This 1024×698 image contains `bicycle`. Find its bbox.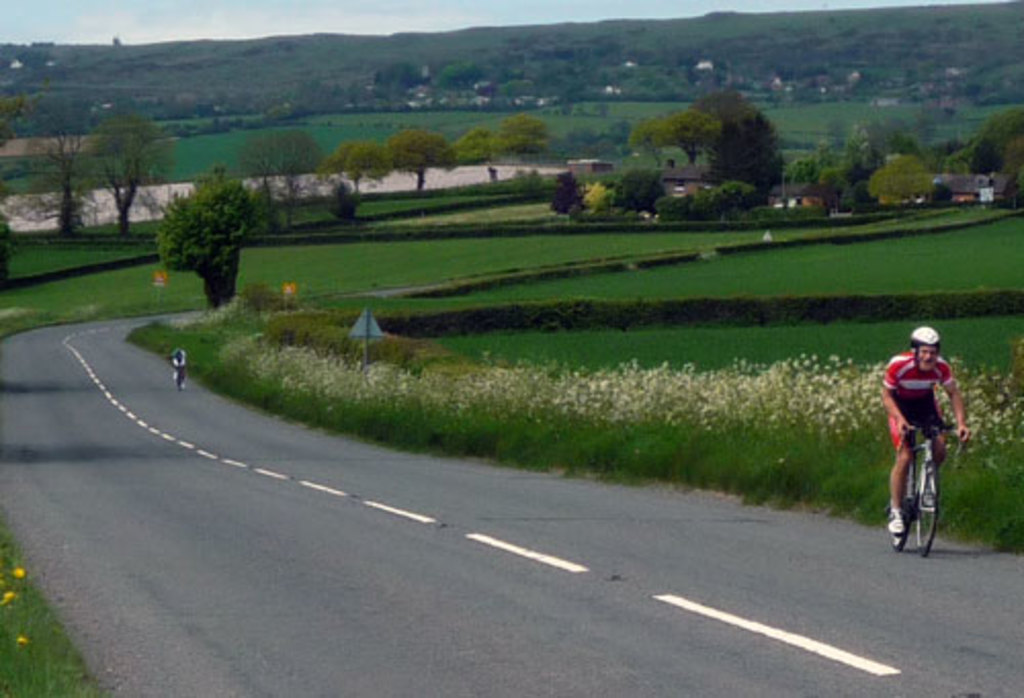
left=883, top=409, right=963, bottom=551.
